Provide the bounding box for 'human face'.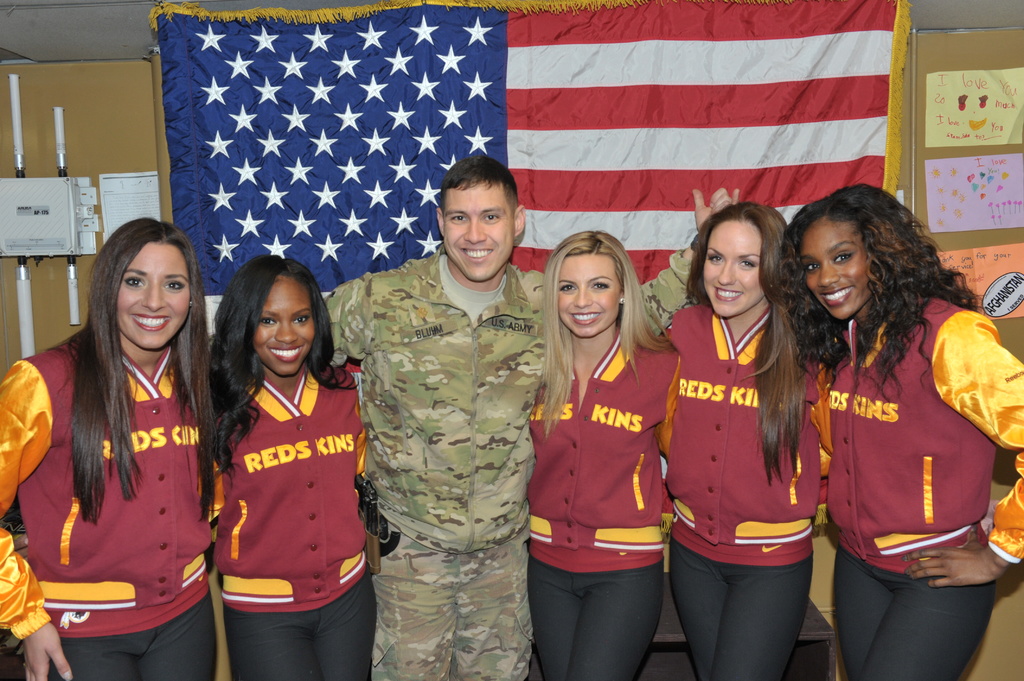
{"x1": 442, "y1": 180, "x2": 514, "y2": 277}.
